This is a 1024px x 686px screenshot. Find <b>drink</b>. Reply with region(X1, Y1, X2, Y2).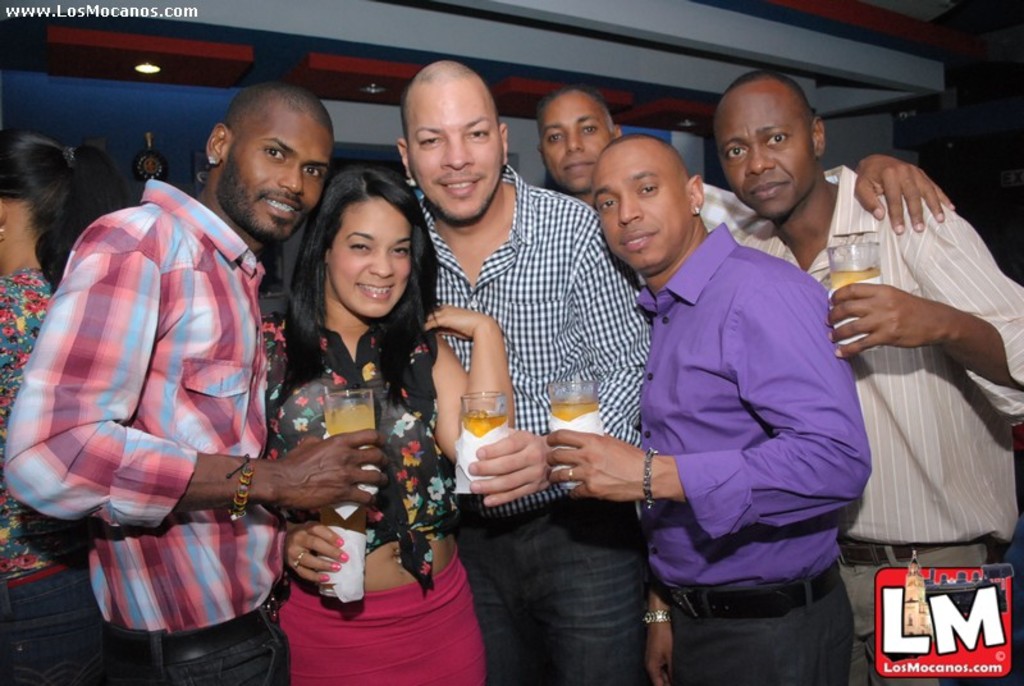
region(827, 267, 879, 293).
